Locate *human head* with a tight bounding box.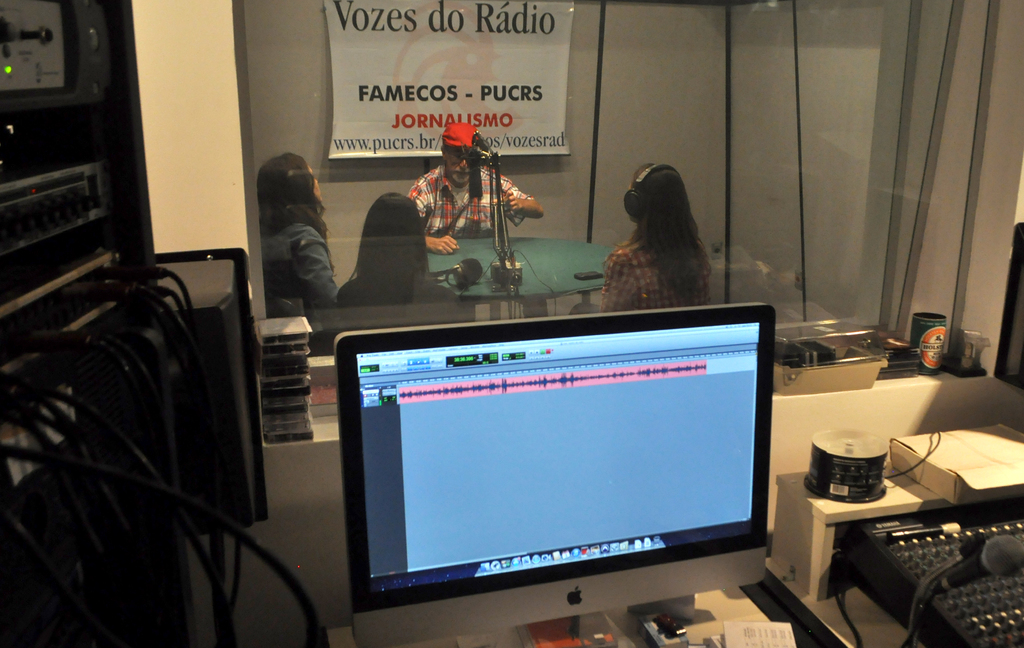
364, 191, 426, 250.
